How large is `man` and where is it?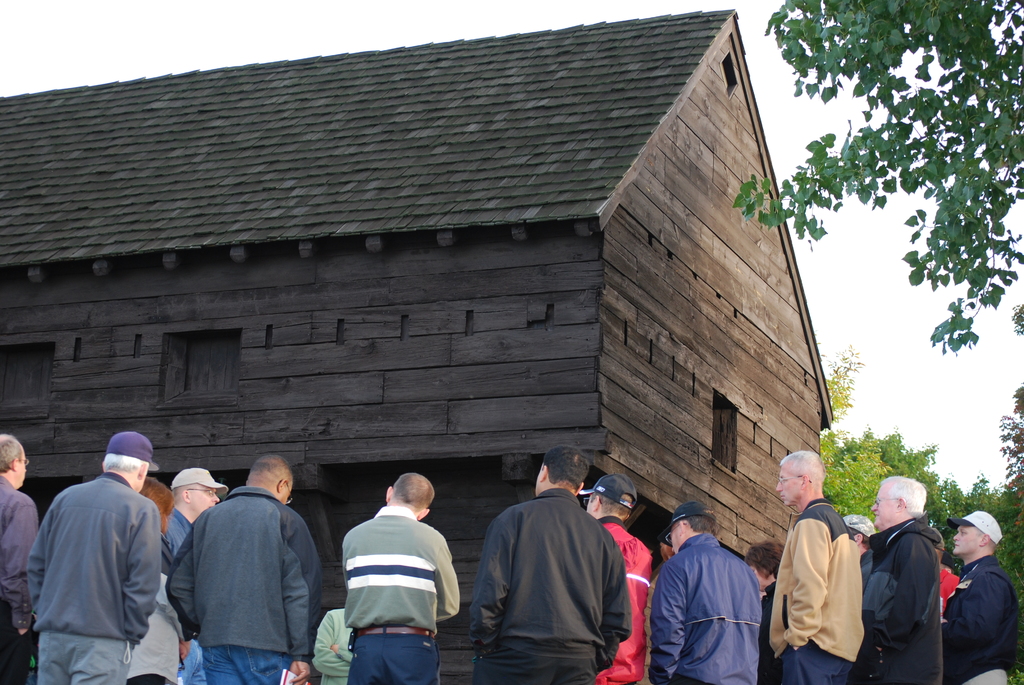
Bounding box: Rect(767, 450, 863, 684).
